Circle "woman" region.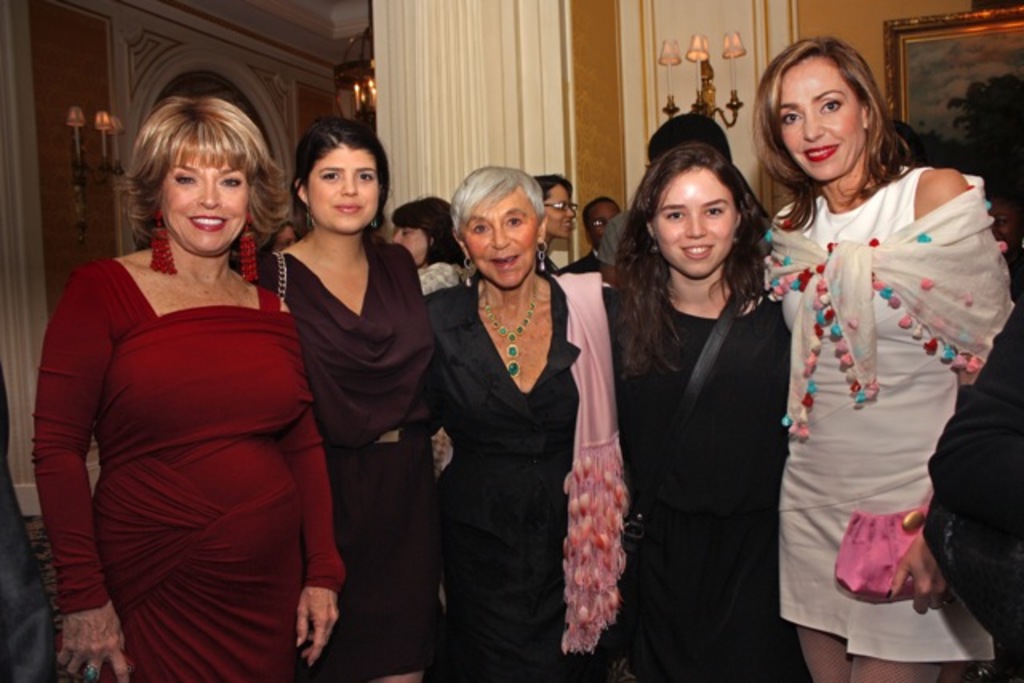
Region: [582,138,784,681].
